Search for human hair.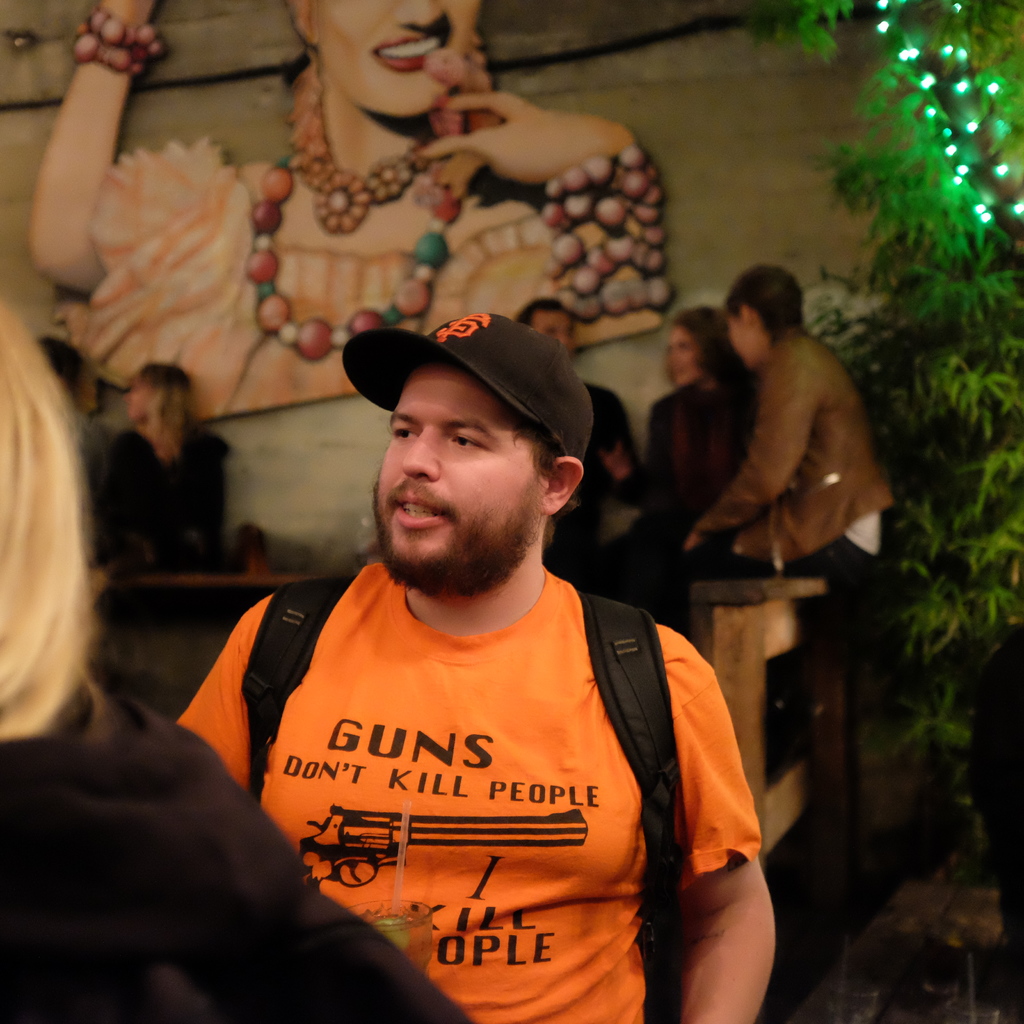
Found at (724,267,805,349).
